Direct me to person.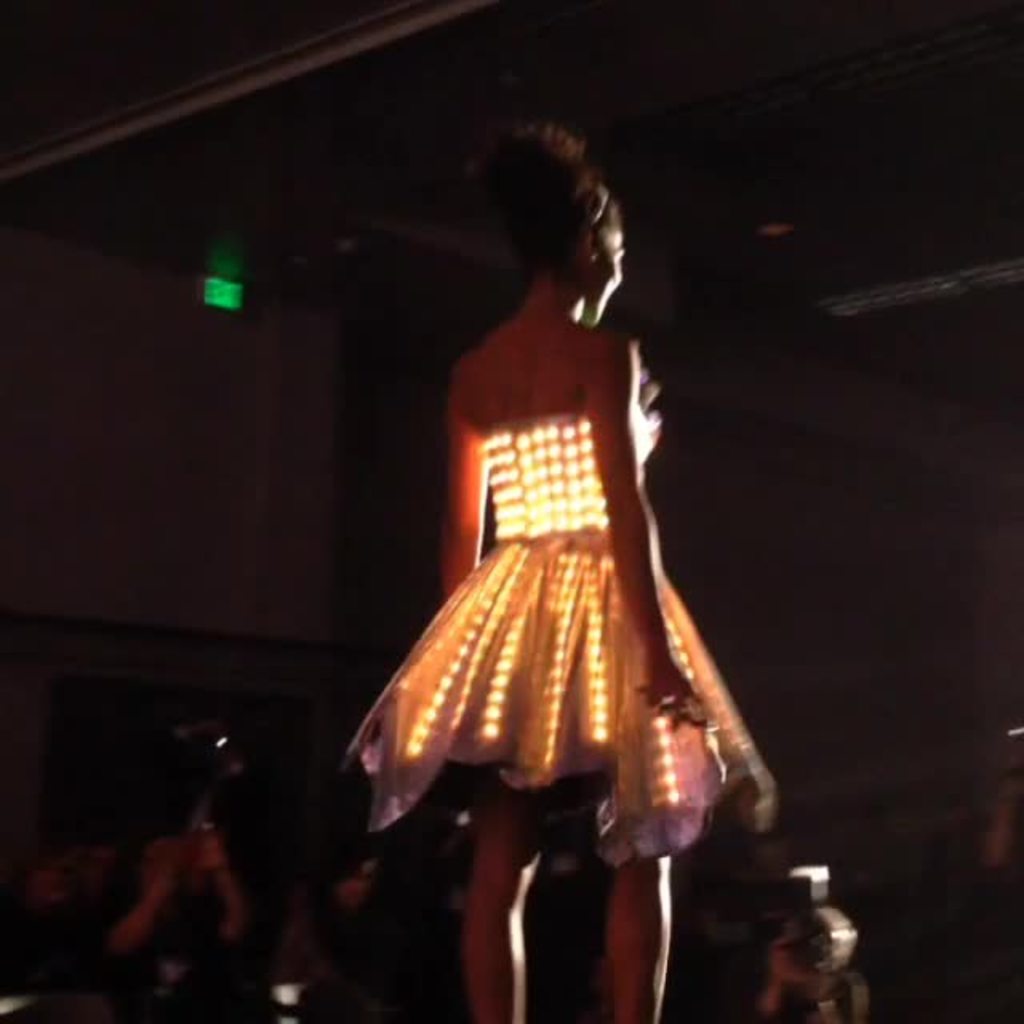
Direction: [350,122,771,1022].
